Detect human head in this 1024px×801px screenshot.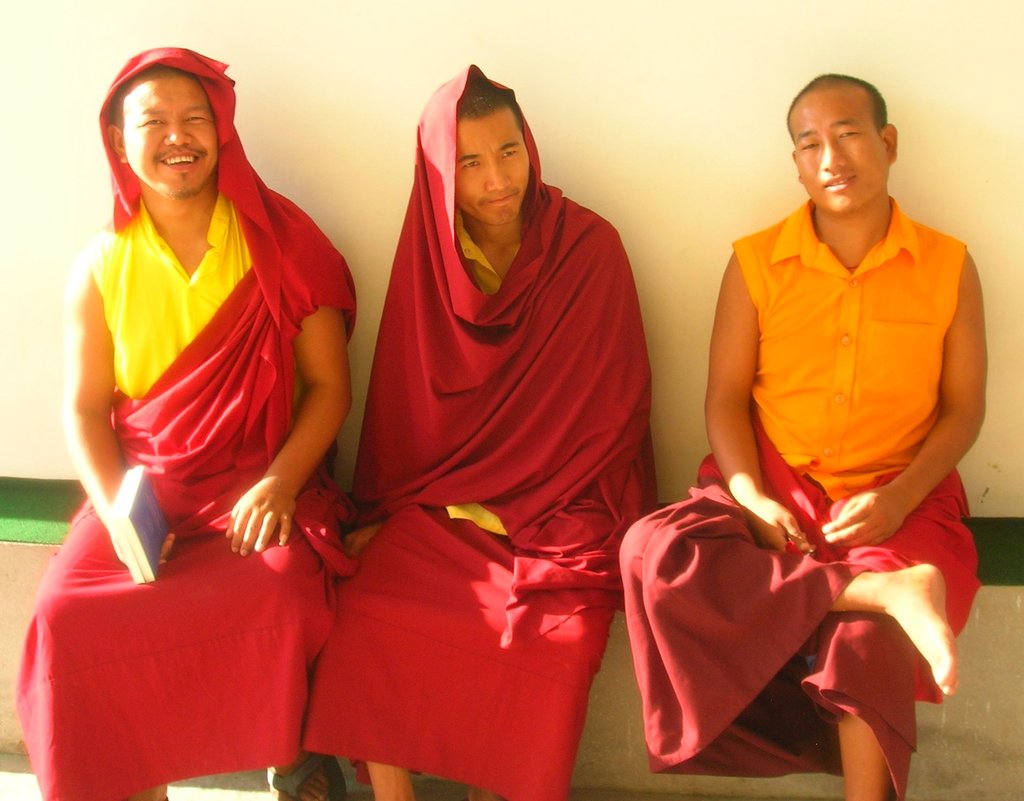
Detection: {"x1": 93, "y1": 44, "x2": 241, "y2": 216}.
